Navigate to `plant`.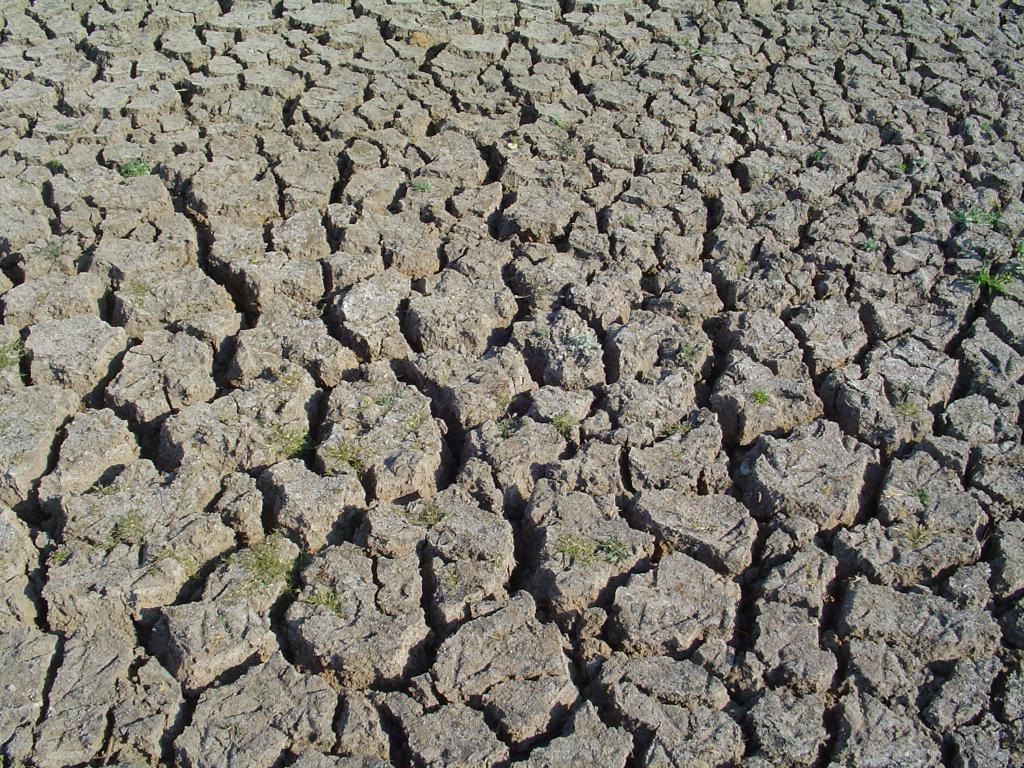
Navigation target: 902:520:925:554.
